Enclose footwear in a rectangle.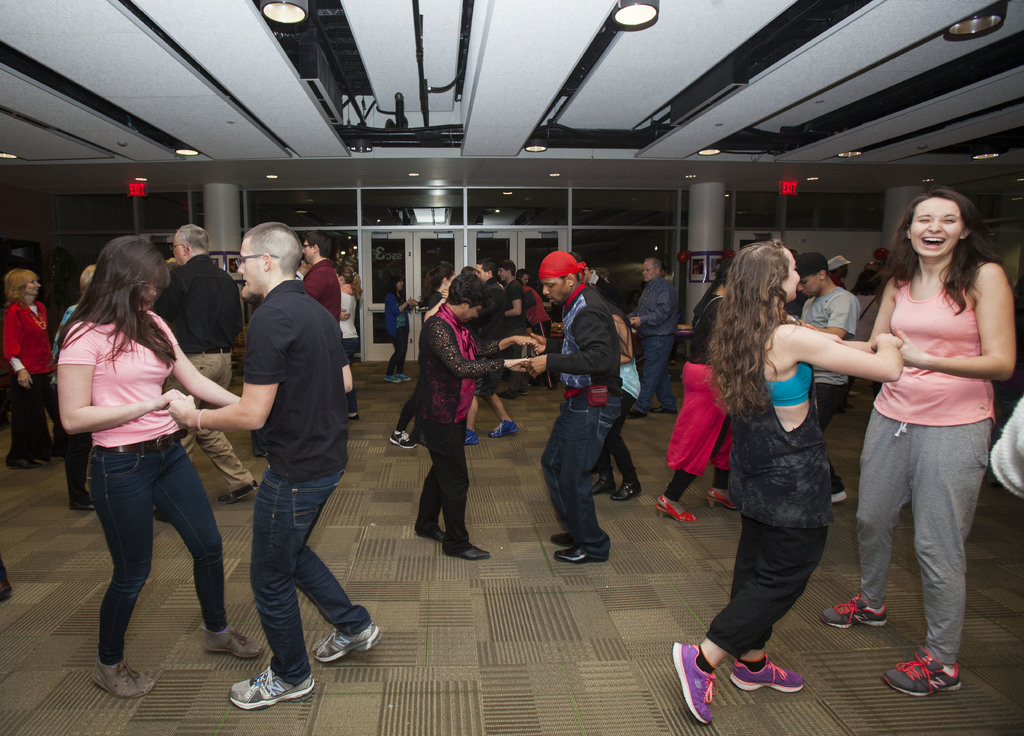
[left=10, top=448, right=30, bottom=466].
